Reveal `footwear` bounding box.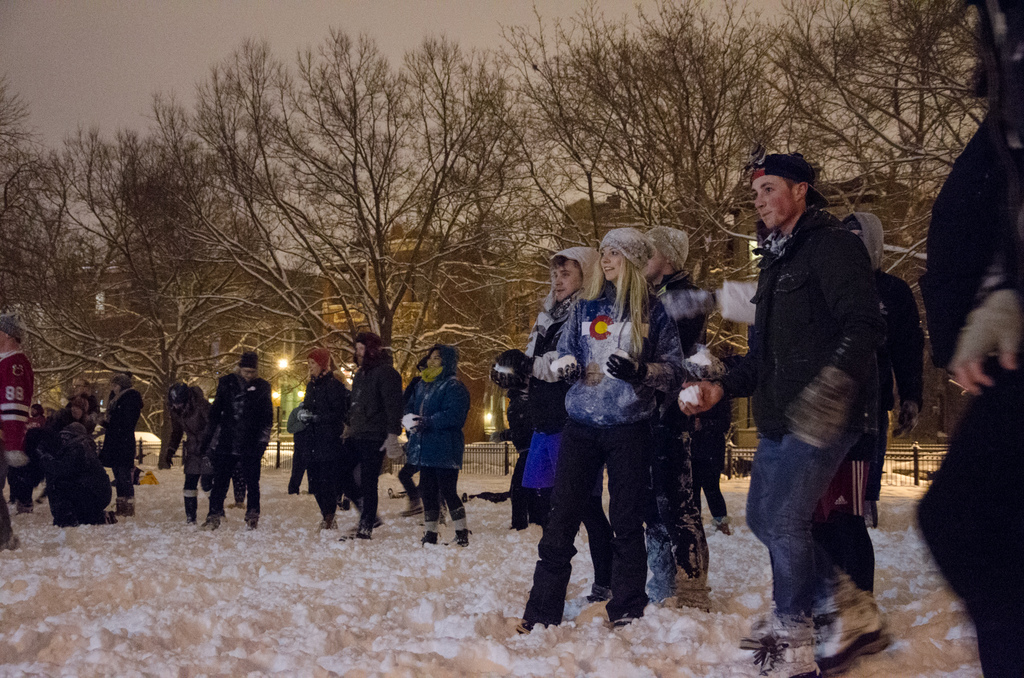
Revealed: 417,527,440,549.
